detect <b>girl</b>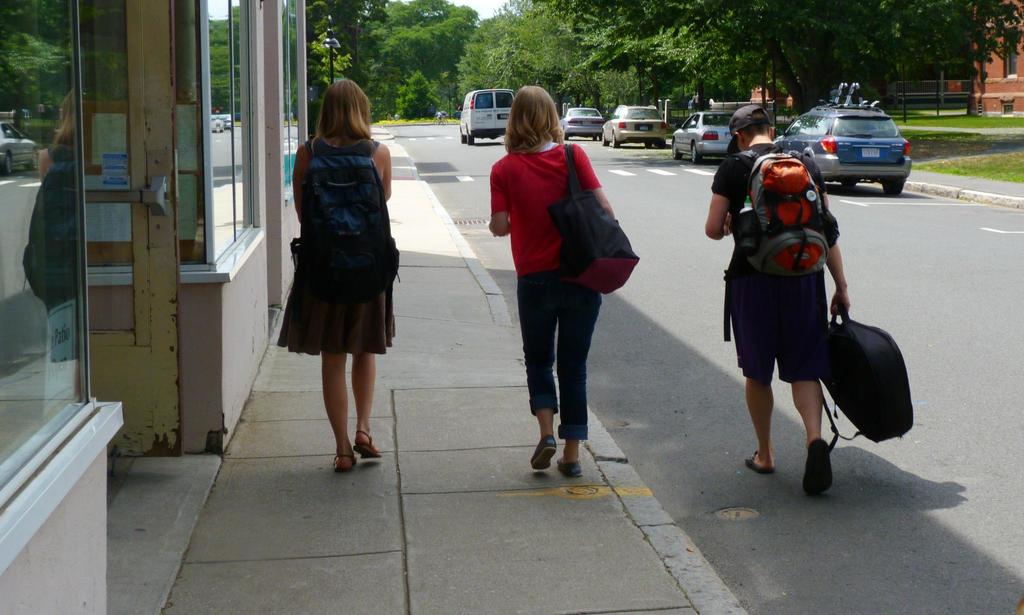
select_region(273, 76, 400, 474)
